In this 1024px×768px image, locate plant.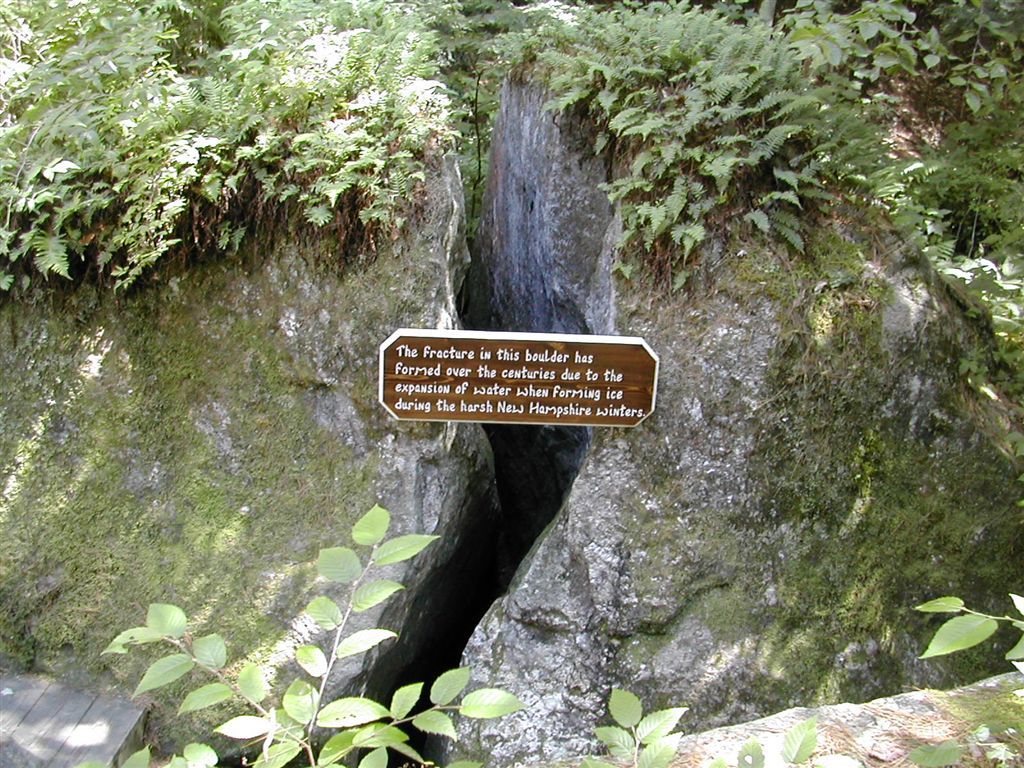
Bounding box: 99,507,530,767.
